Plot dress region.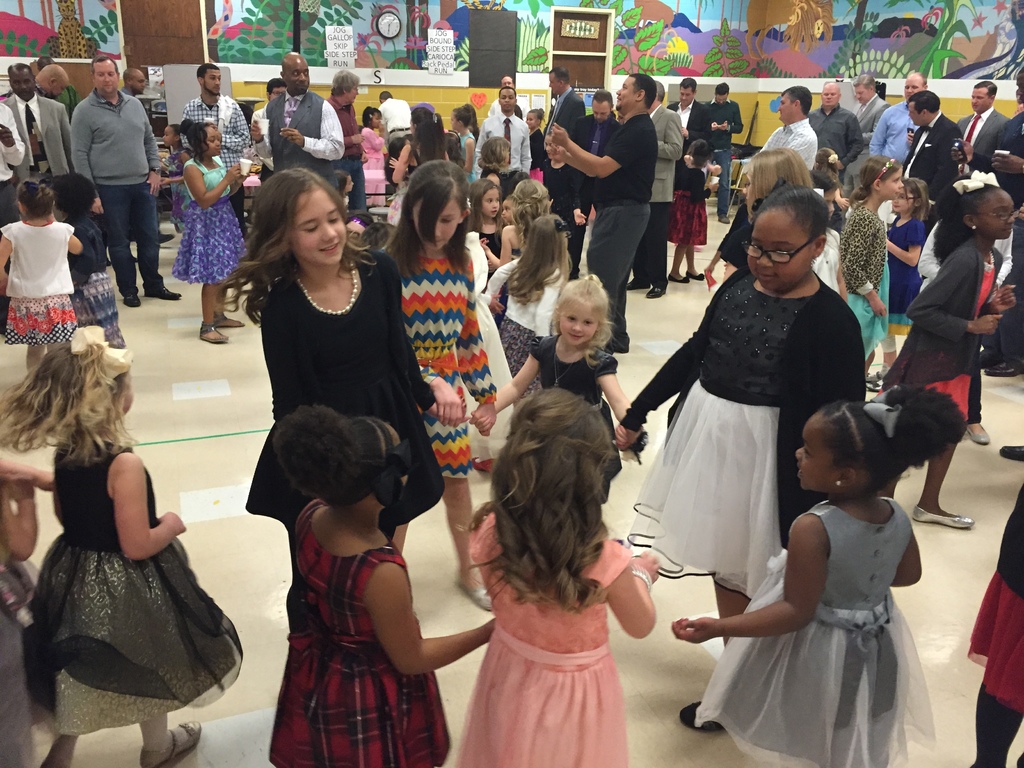
Plotted at 387/166/419/225.
